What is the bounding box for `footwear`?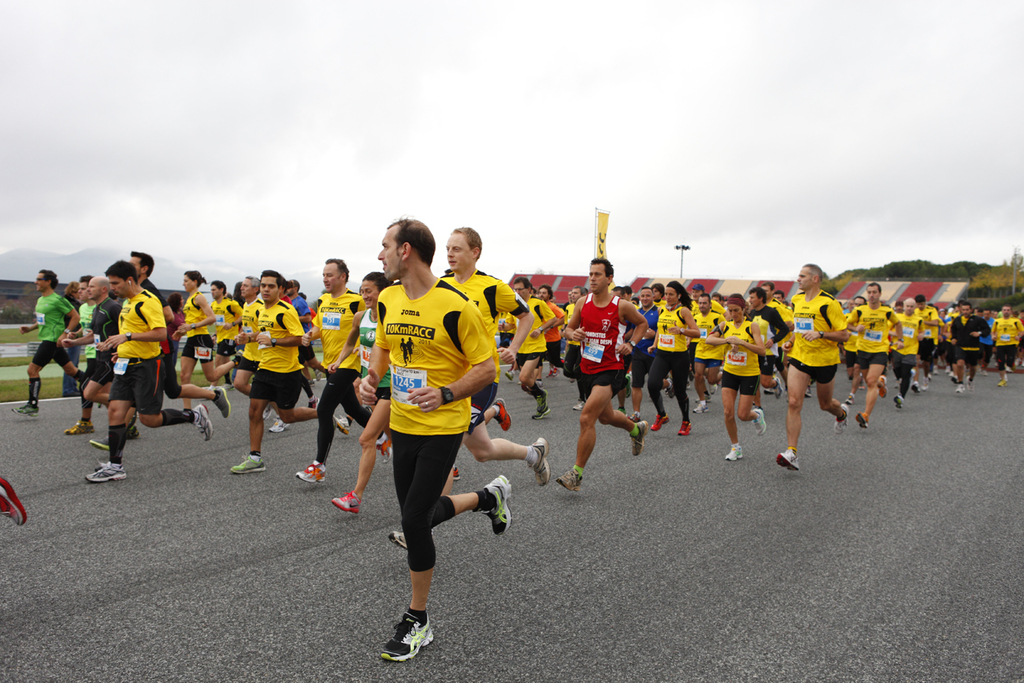
{"x1": 529, "y1": 390, "x2": 553, "y2": 421}.
